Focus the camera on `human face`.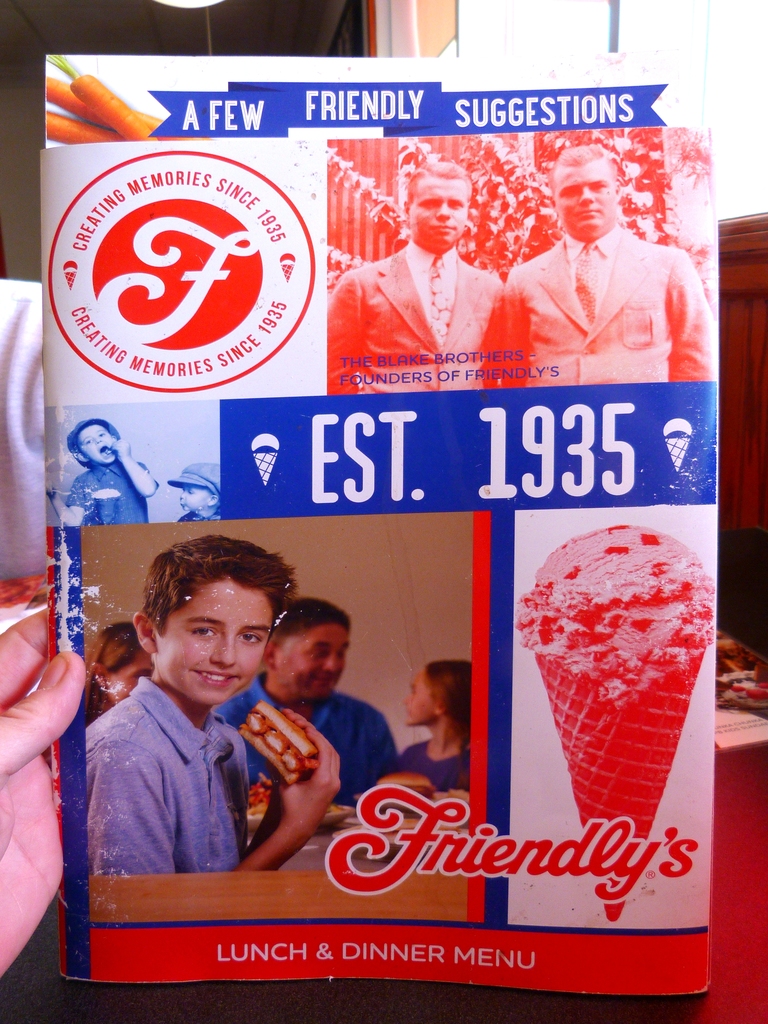
Focus region: (left=72, top=428, right=112, bottom=459).
